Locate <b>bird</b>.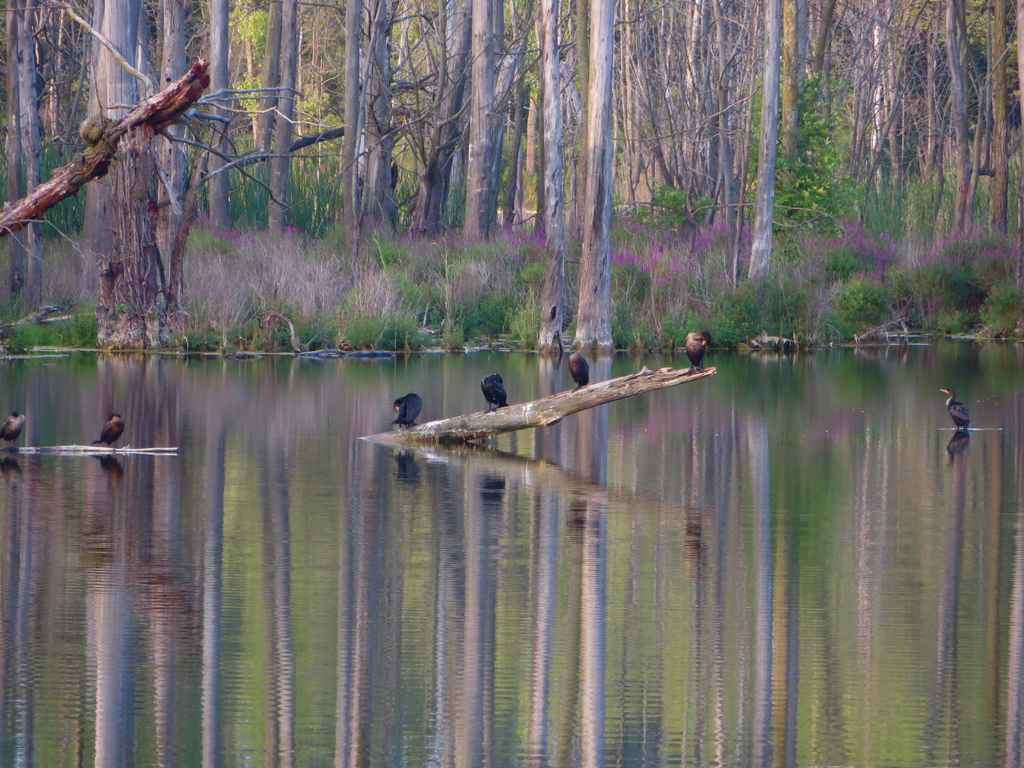
Bounding box: [85,408,129,451].
